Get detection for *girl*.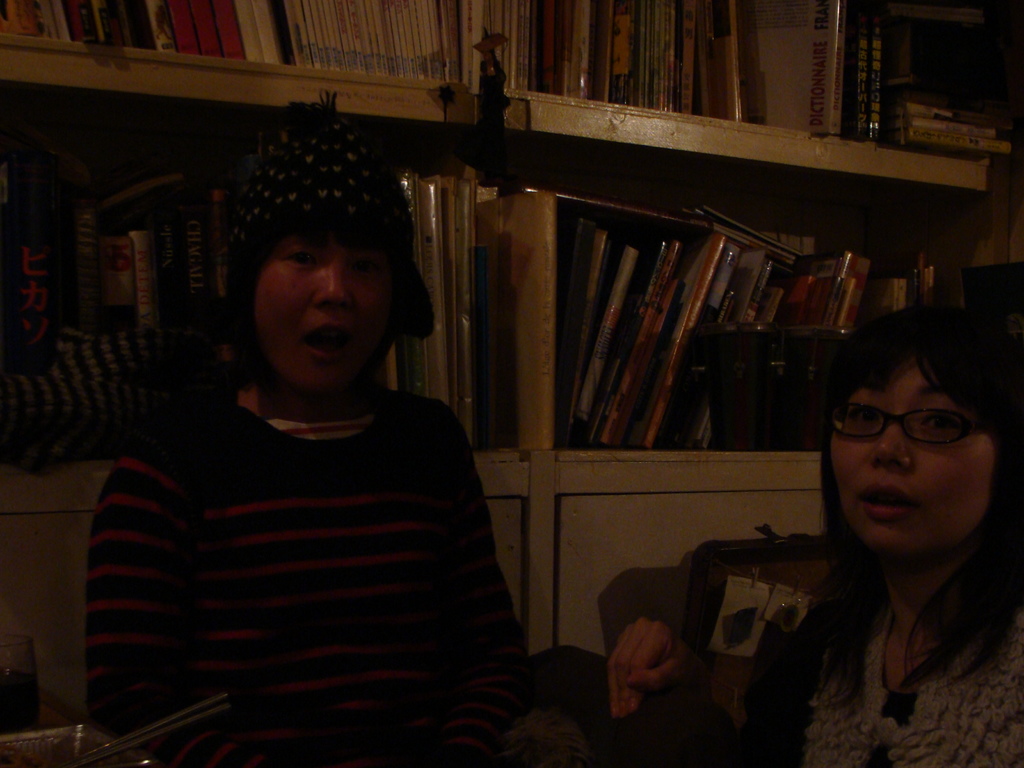
Detection: (x1=601, y1=299, x2=1018, y2=765).
